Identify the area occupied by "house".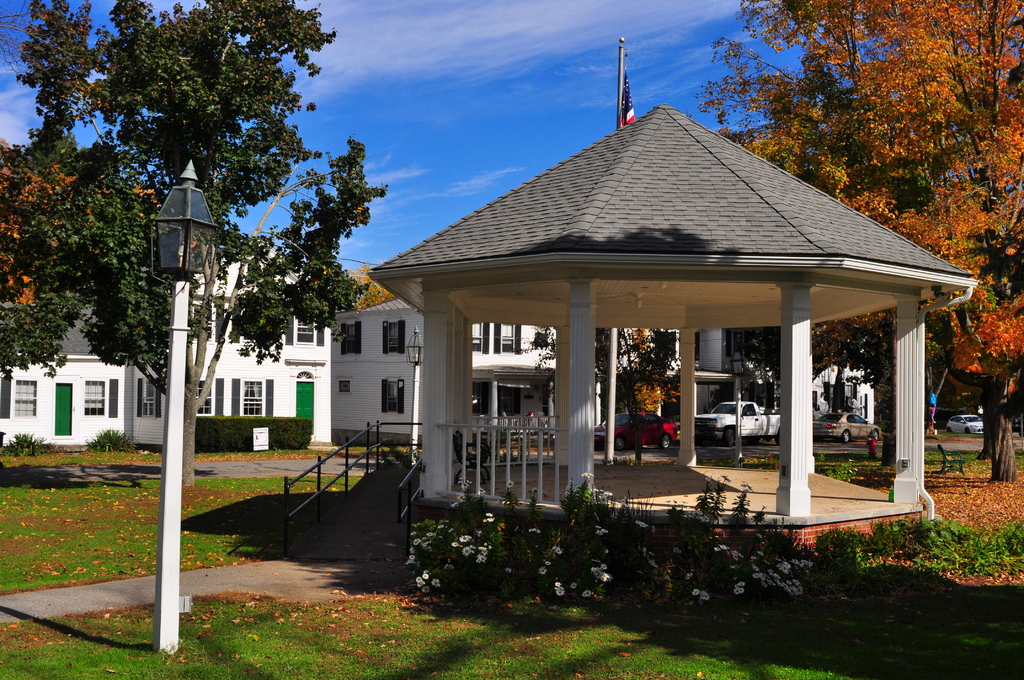
Area: [x1=332, y1=291, x2=869, y2=446].
